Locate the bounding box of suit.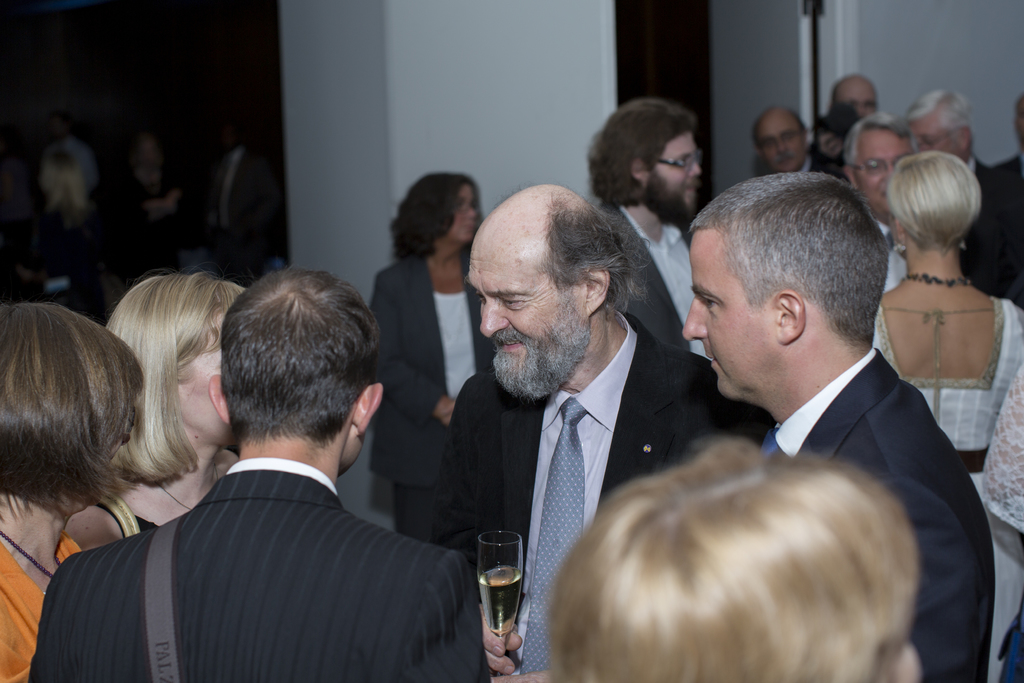
Bounding box: (28,457,497,682).
